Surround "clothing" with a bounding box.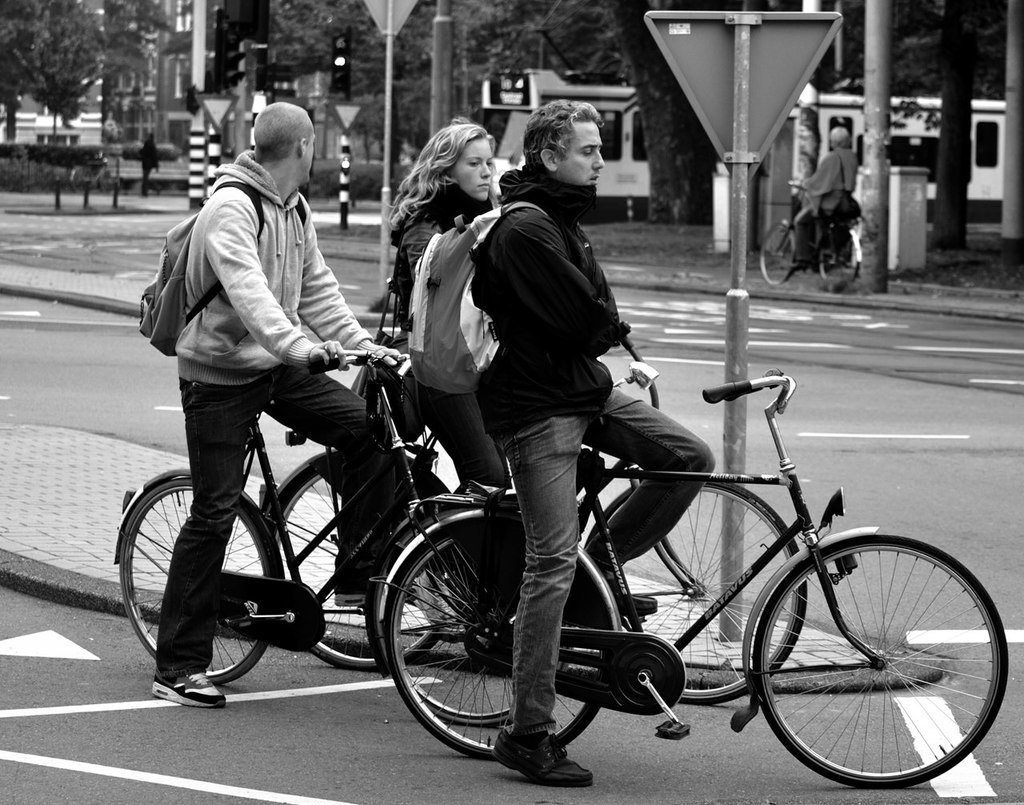
469:170:718:743.
